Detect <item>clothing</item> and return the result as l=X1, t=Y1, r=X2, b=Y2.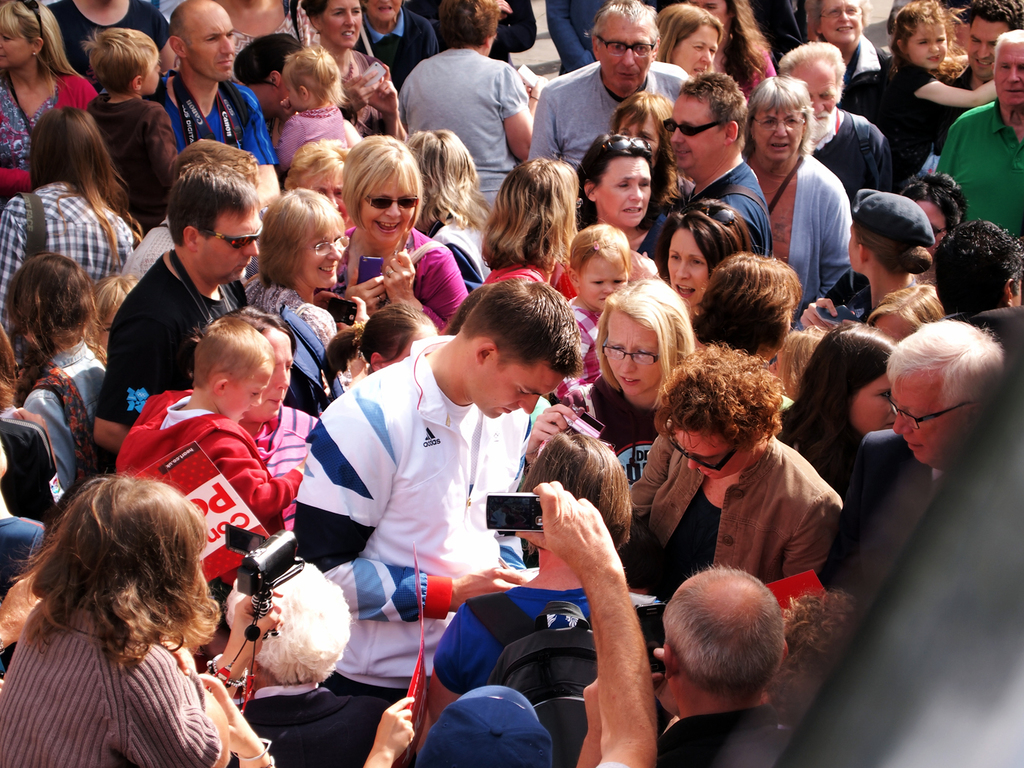
l=4, t=529, r=245, b=758.
